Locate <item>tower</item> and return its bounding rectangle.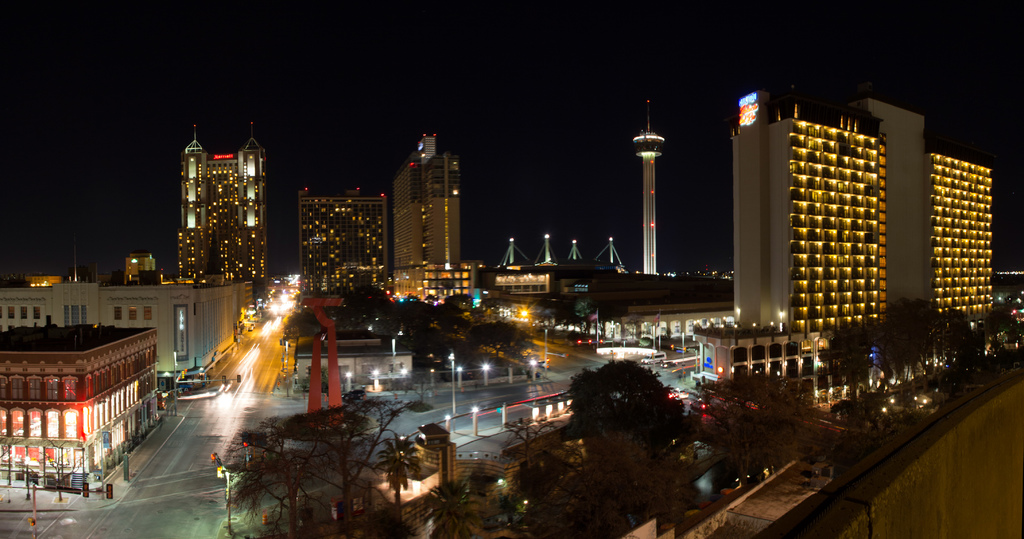
region(161, 108, 288, 288).
